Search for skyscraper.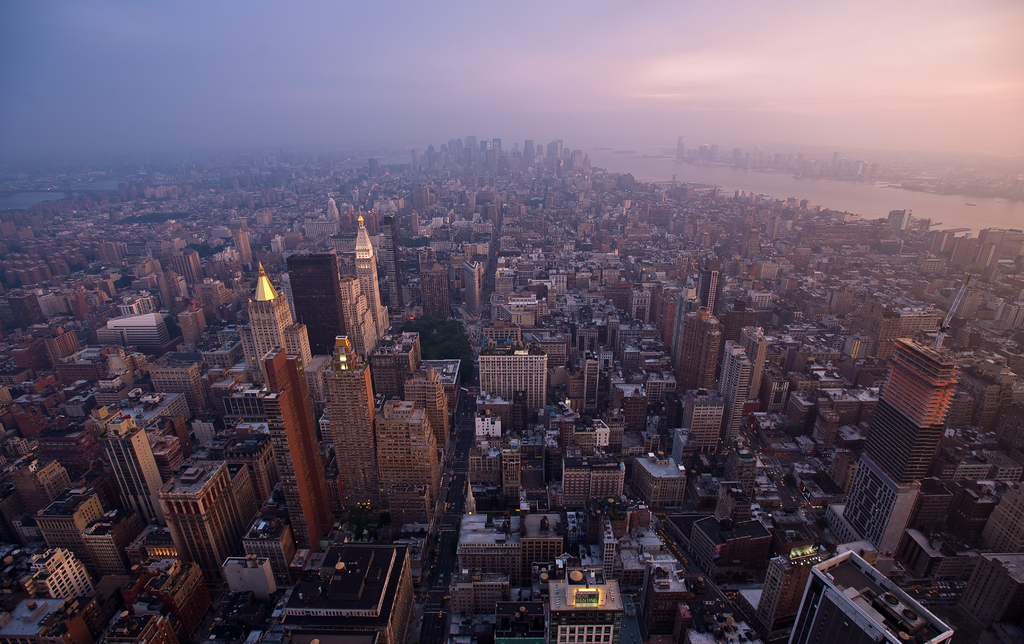
Found at [x1=178, y1=305, x2=204, y2=340].
